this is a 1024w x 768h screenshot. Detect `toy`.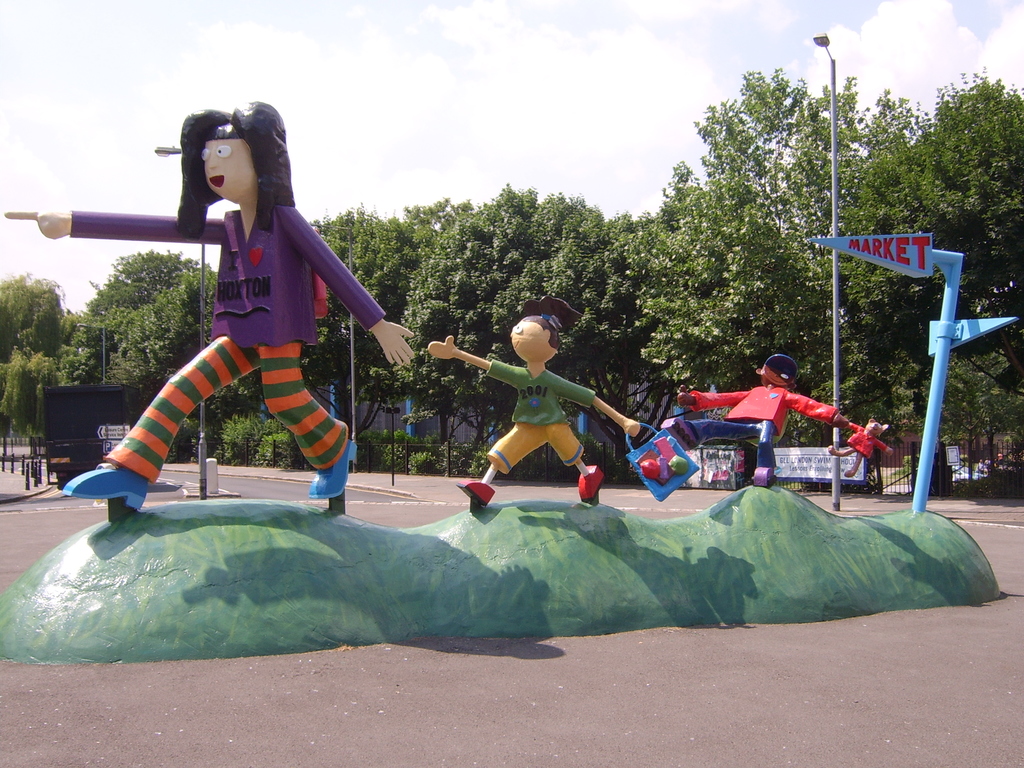
808:236:1019:523.
